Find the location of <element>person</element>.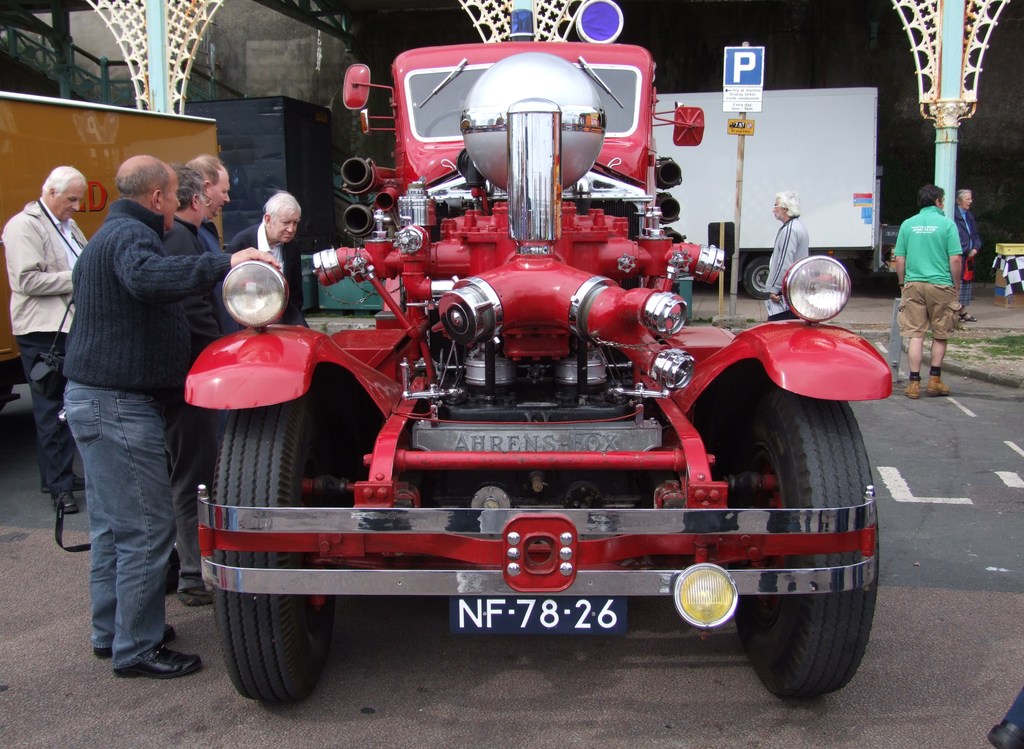
Location: x1=899, y1=166, x2=984, y2=394.
